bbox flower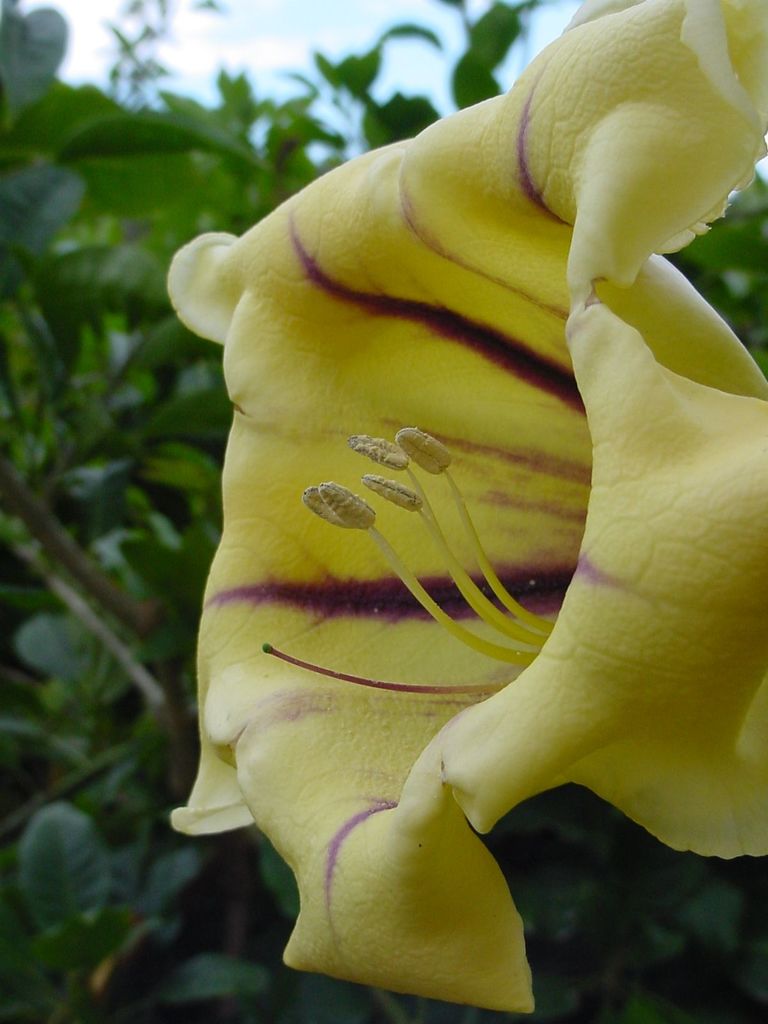
left=175, top=0, right=671, bottom=922
